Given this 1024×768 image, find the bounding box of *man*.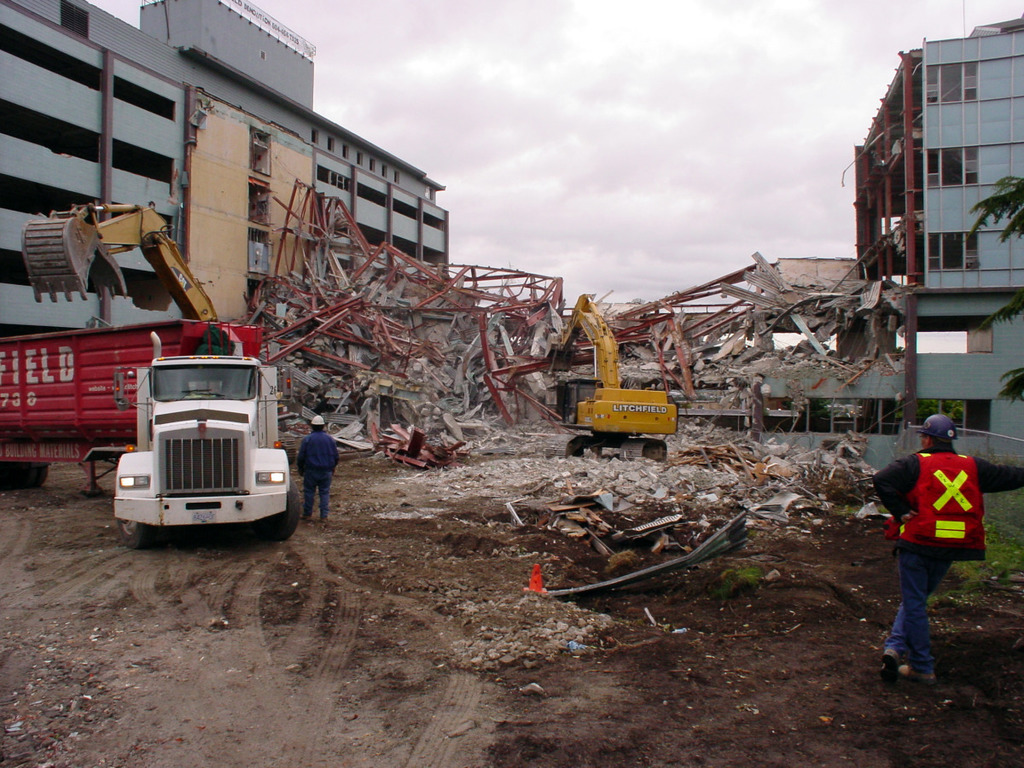
295 412 340 525.
